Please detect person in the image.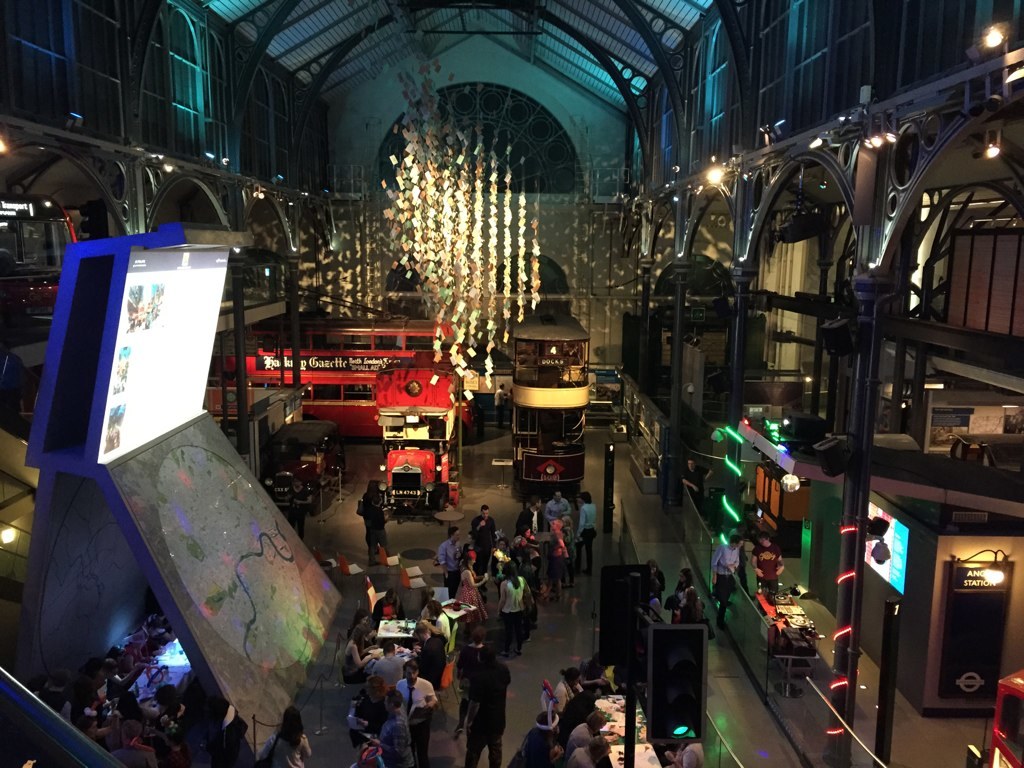
(750, 532, 787, 598).
